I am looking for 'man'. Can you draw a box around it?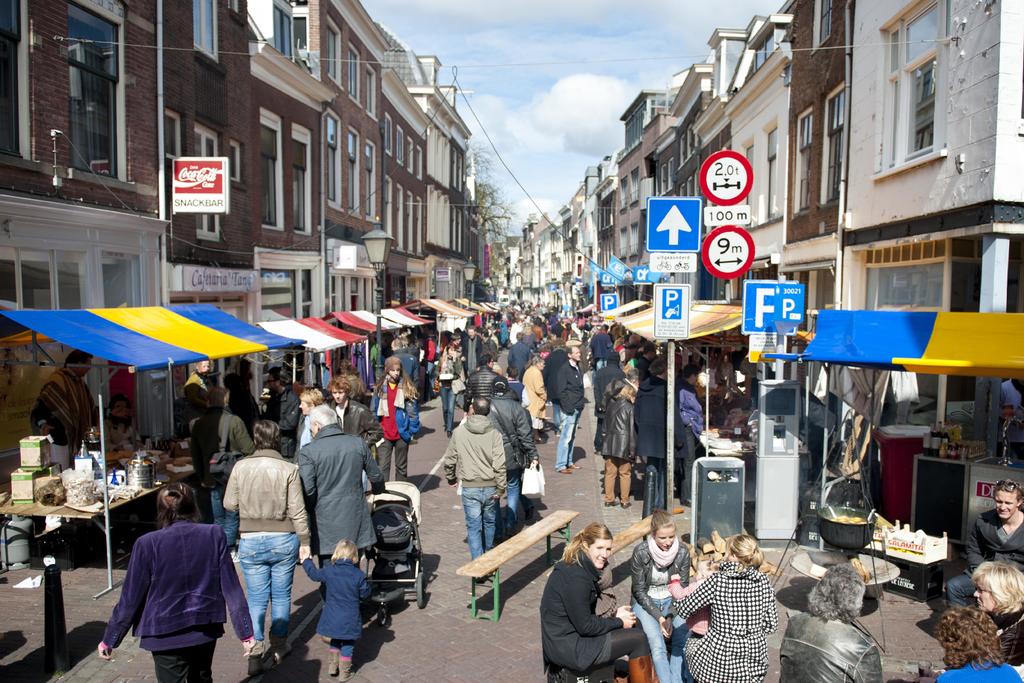
Sure, the bounding box is [508, 331, 534, 375].
